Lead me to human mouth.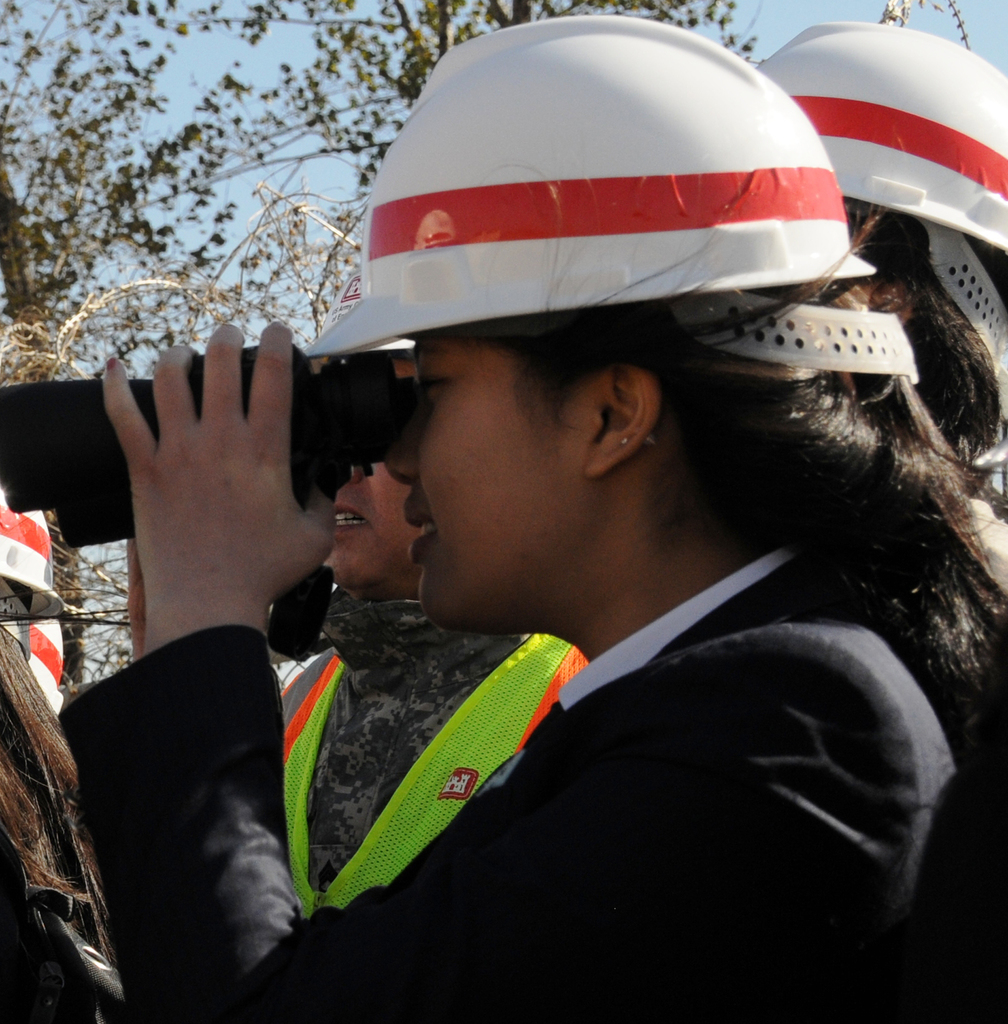
Lead to box(333, 497, 376, 543).
